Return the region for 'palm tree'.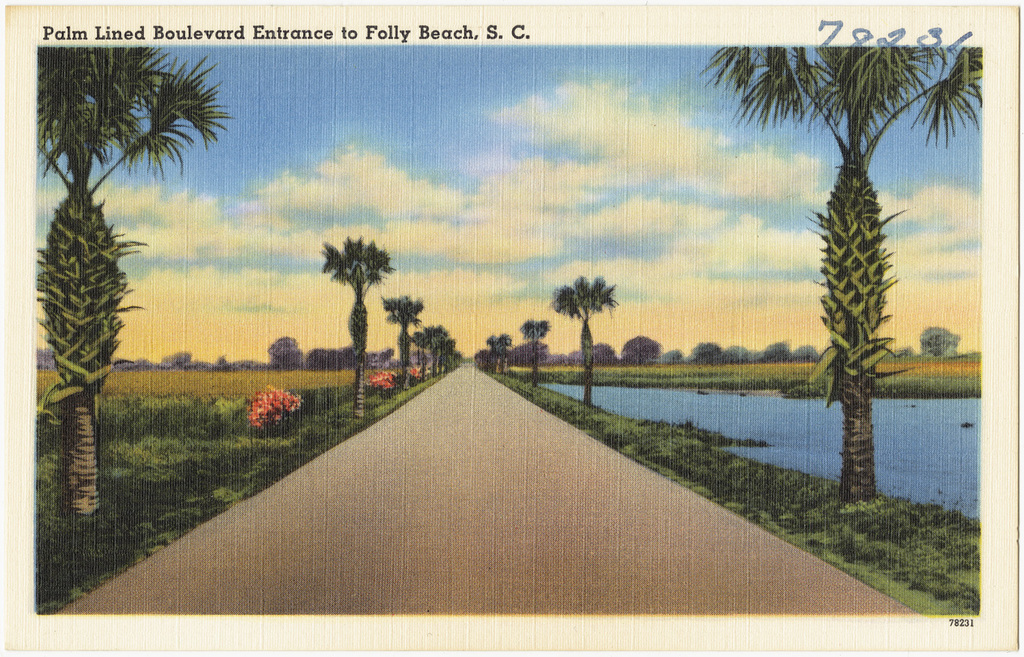
[left=327, top=237, right=397, bottom=417].
